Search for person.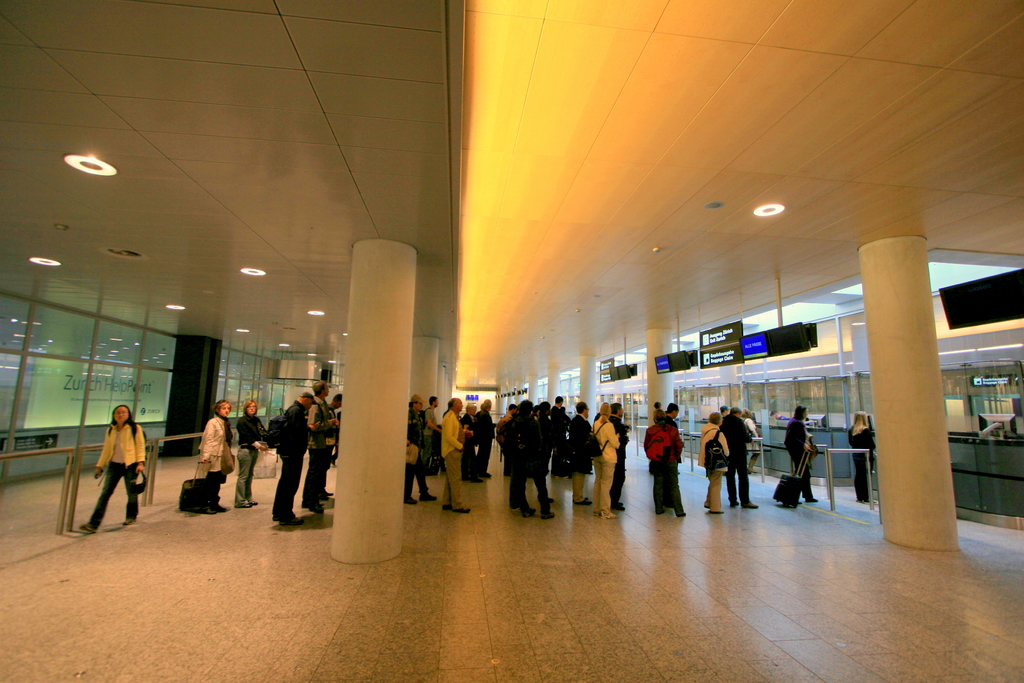
Found at crop(719, 406, 756, 506).
